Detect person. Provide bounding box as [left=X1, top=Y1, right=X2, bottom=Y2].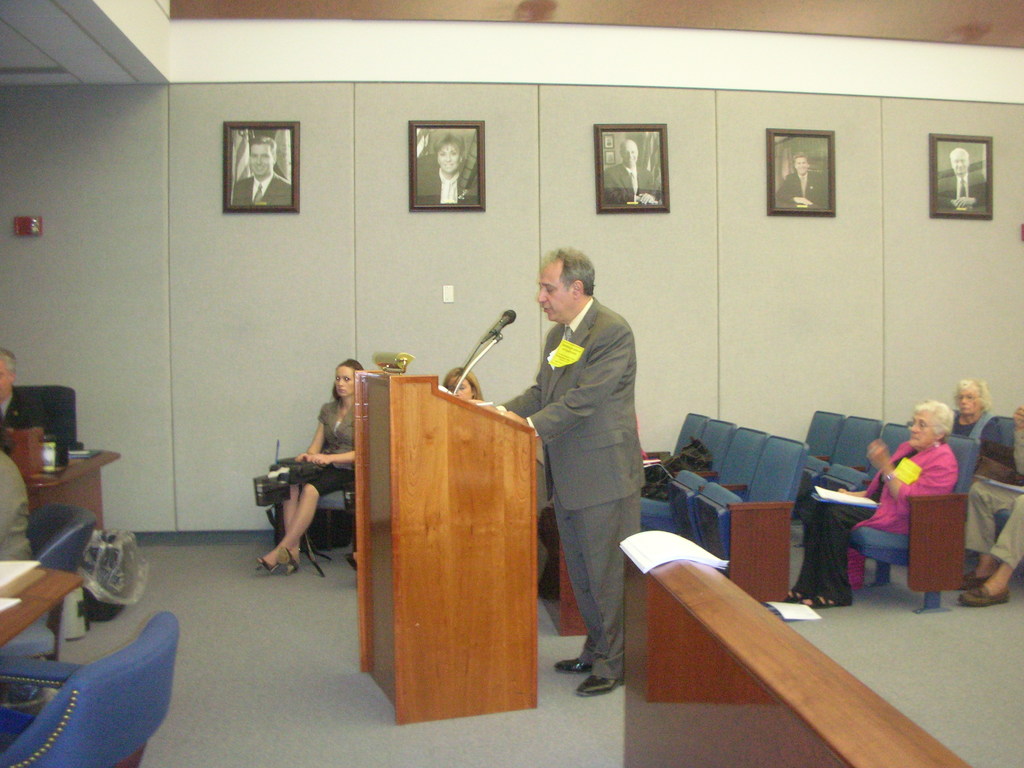
[left=787, top=399, right=955, bottom=611].
